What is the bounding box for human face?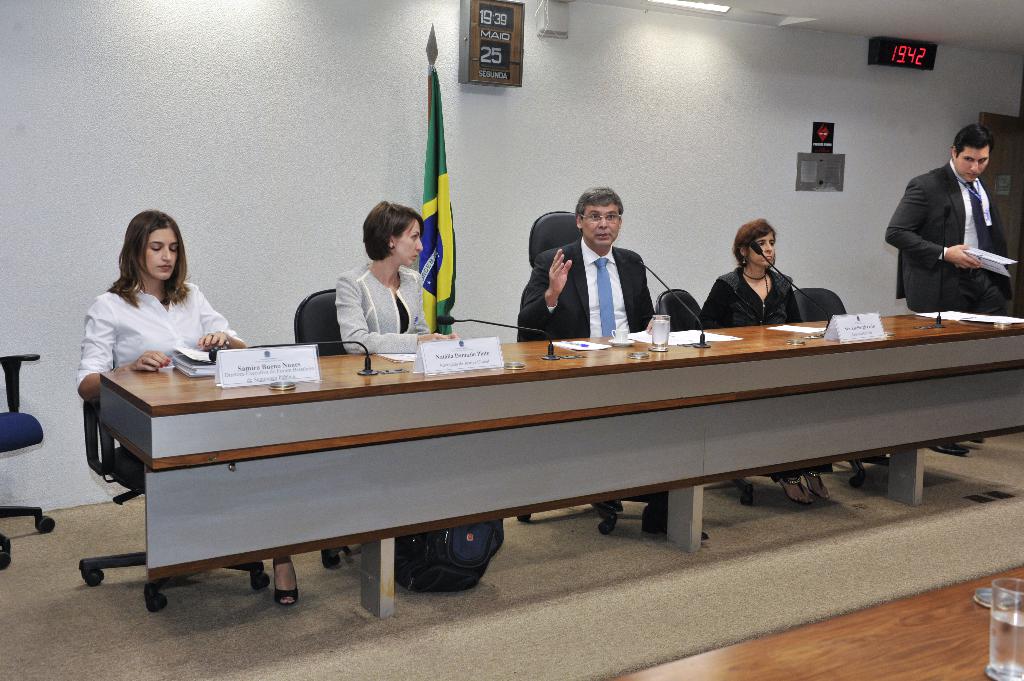
145, 228, 179, 285.
